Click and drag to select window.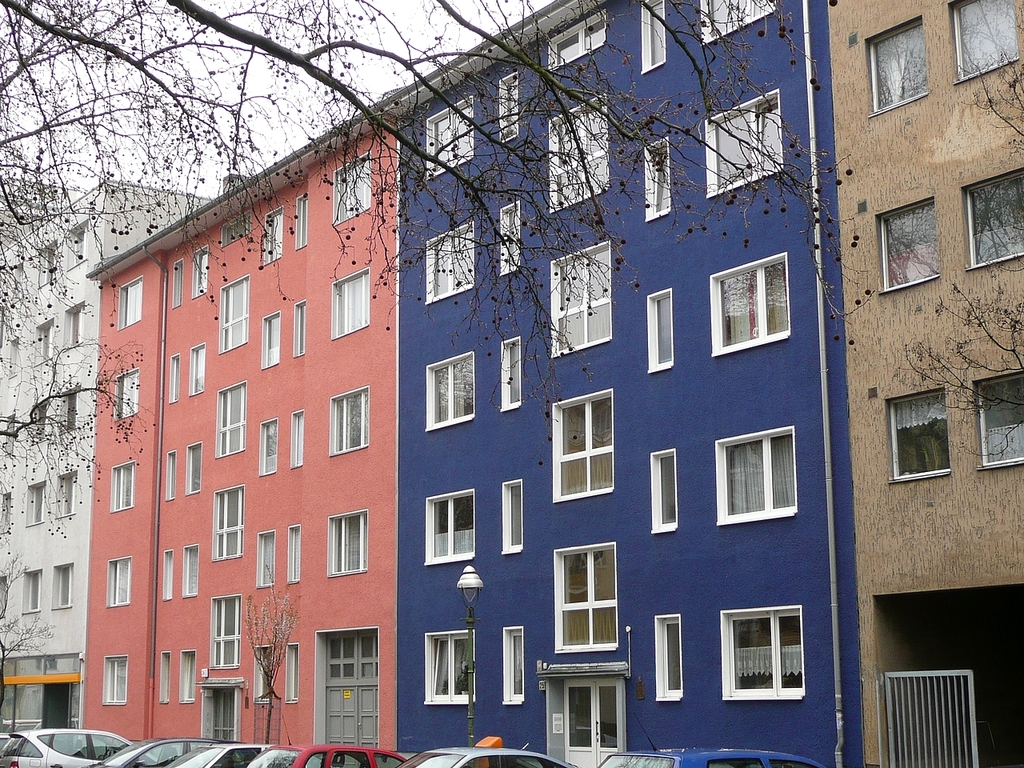
Selection: <region>189, 341, 209, 390</region>.
